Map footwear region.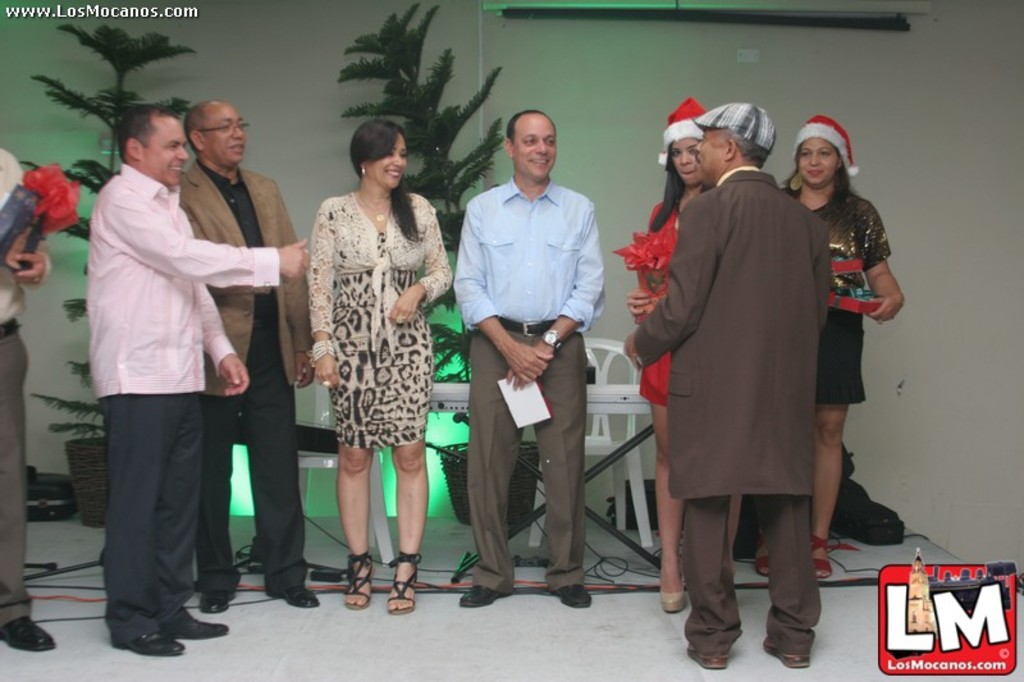
Mapped to rect(548, 581, 595, 617).
